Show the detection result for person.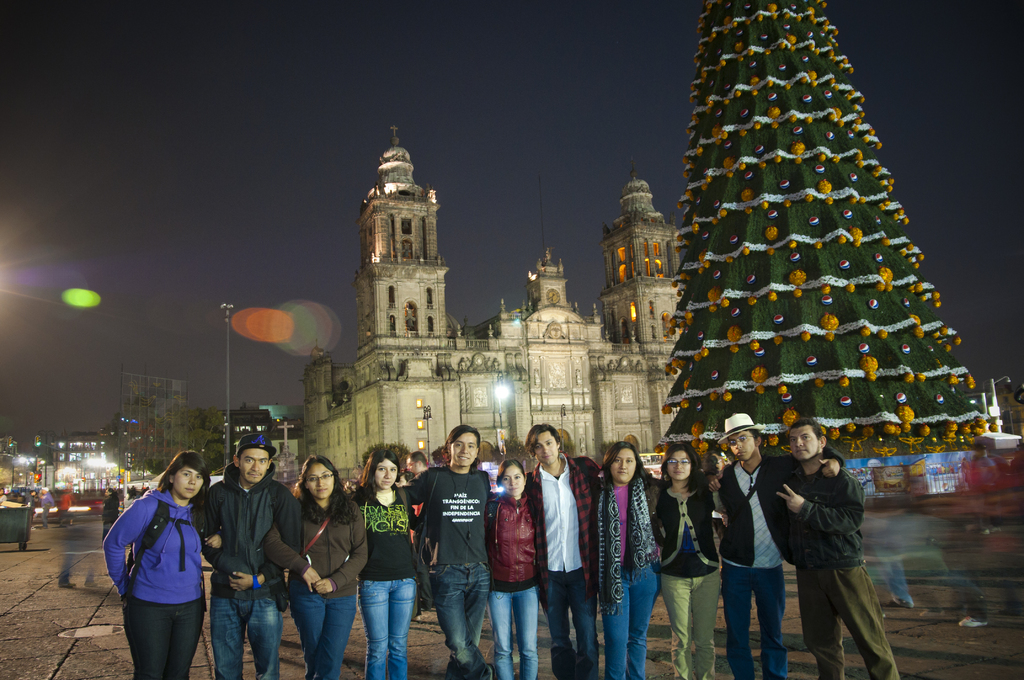
box(491, 458, 542, 679).
